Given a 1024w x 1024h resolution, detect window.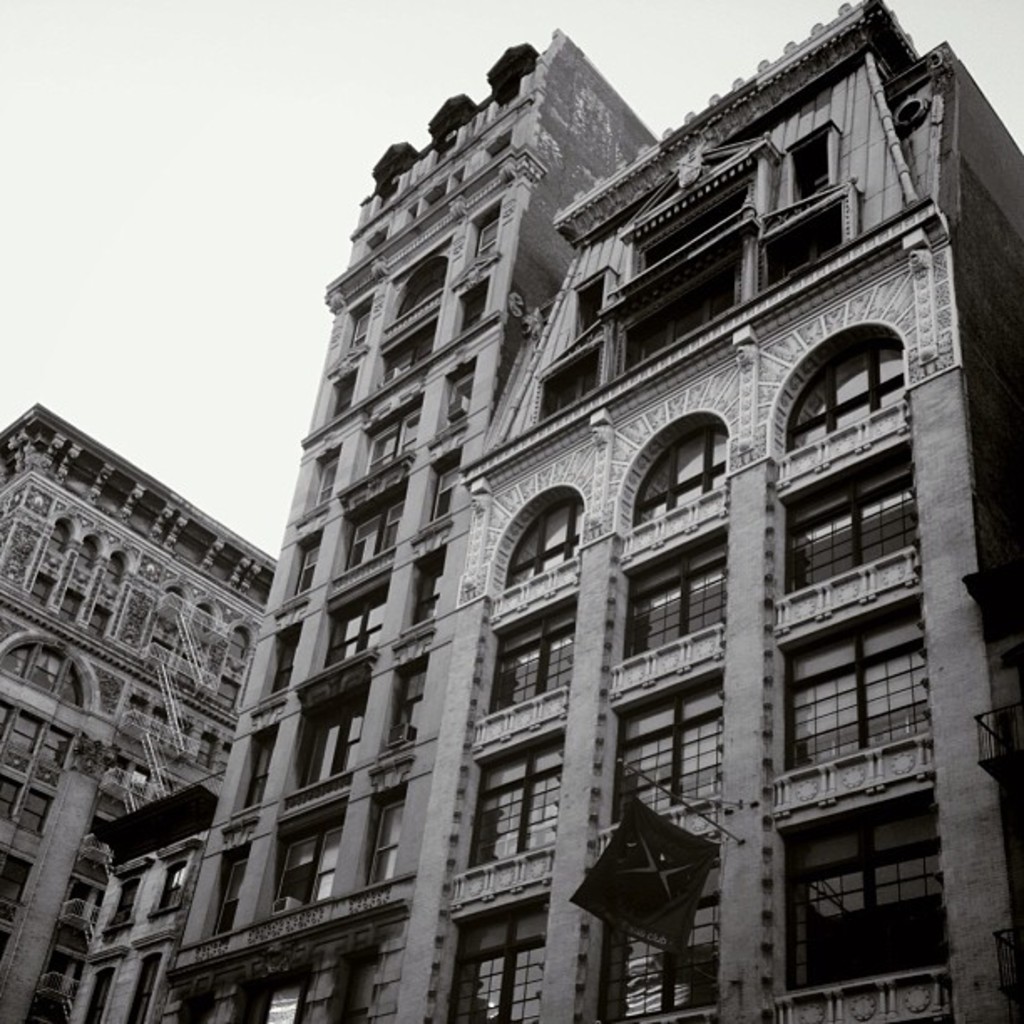
detection(149, 579, 258, 708).
